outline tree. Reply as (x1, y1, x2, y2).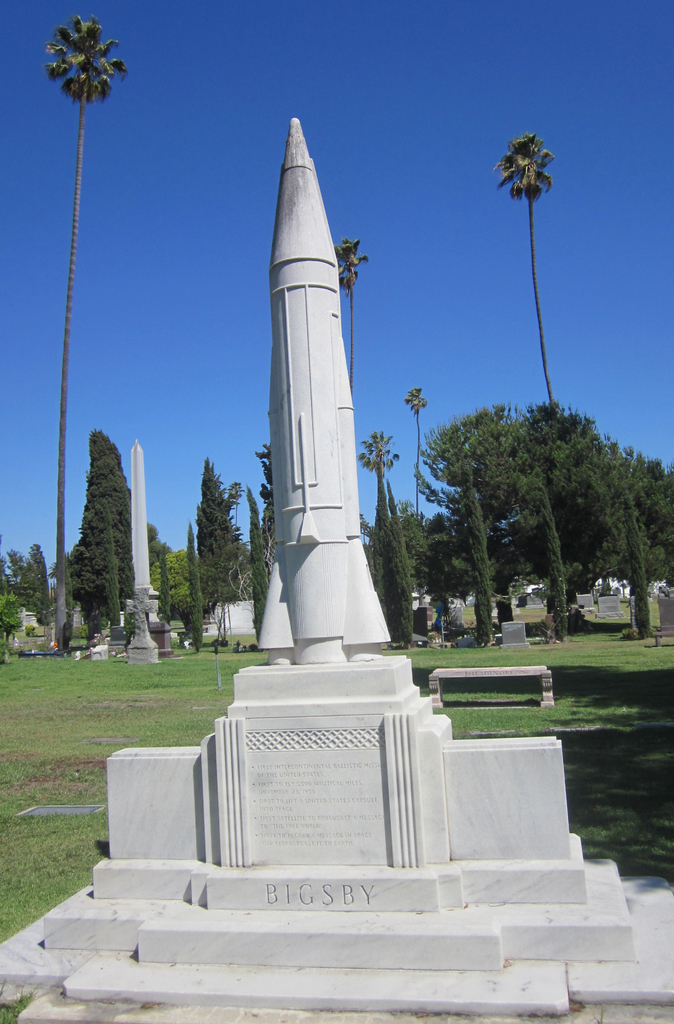
(490, 131, 554, 417).
